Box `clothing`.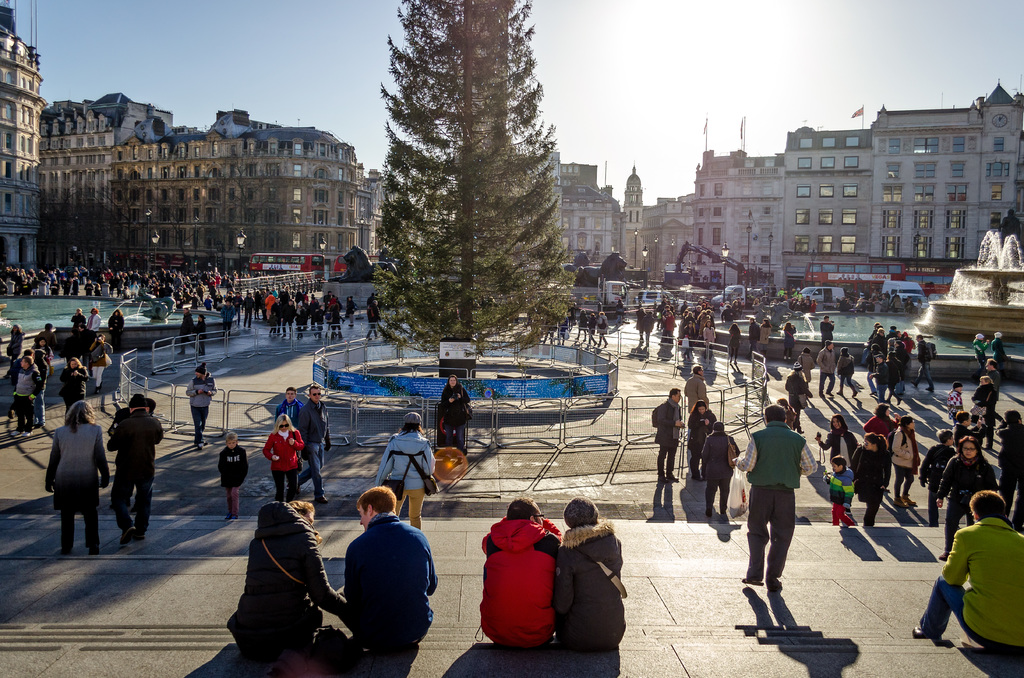
[972, 343, 993, 371].
